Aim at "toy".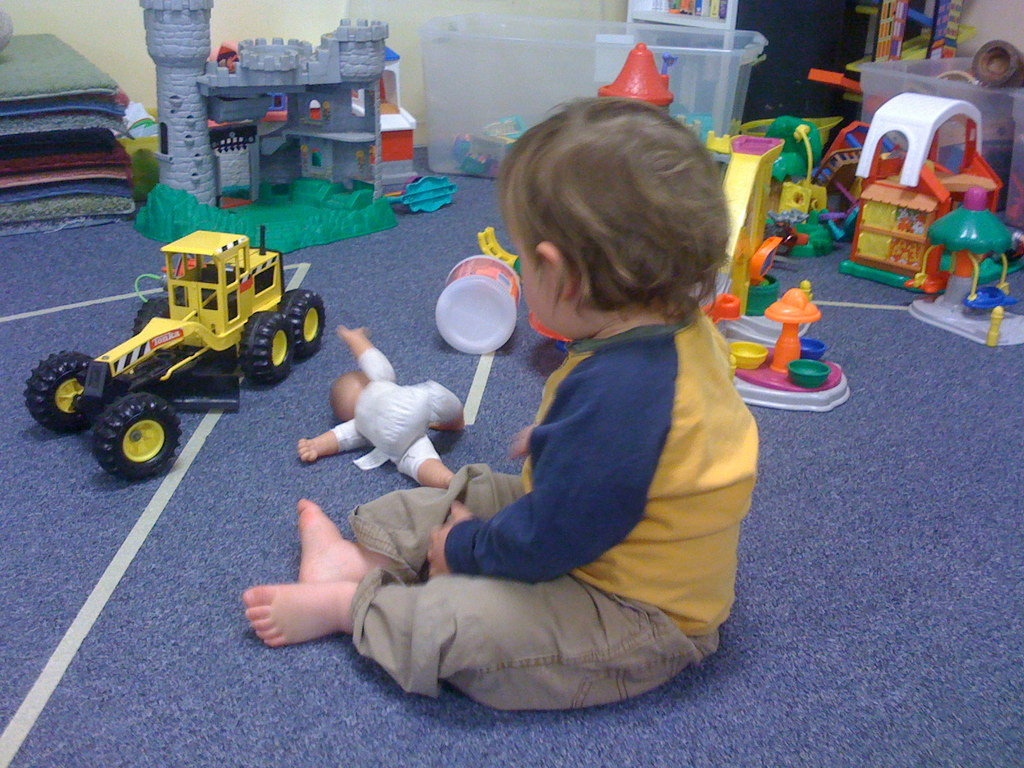
Aimed at 136,0,388,257.
